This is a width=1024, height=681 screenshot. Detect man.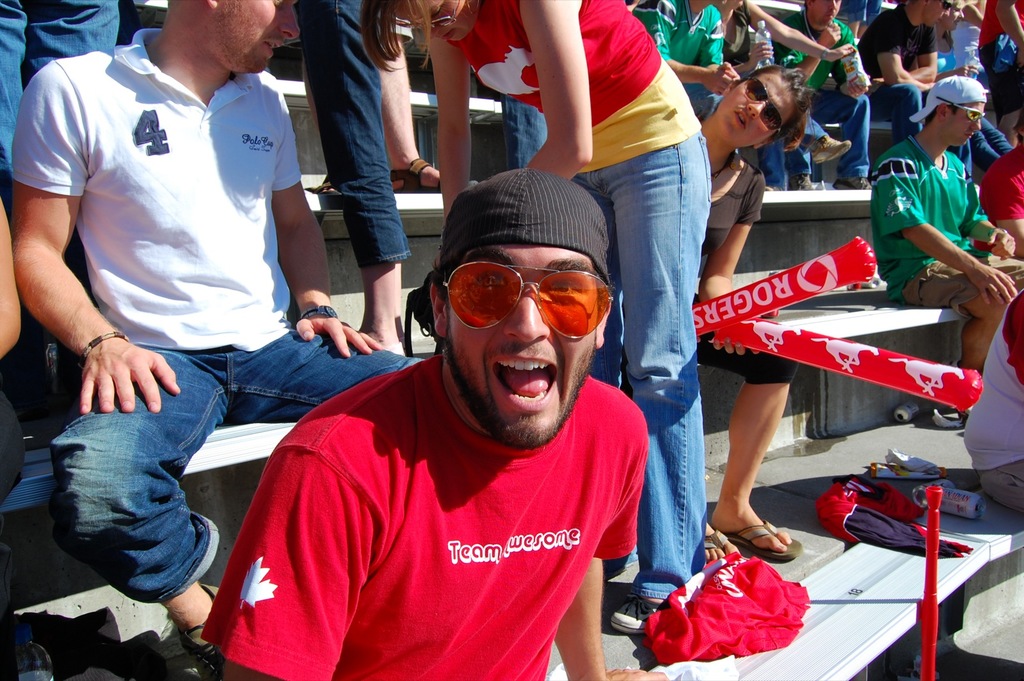
[205,152,708,675].
